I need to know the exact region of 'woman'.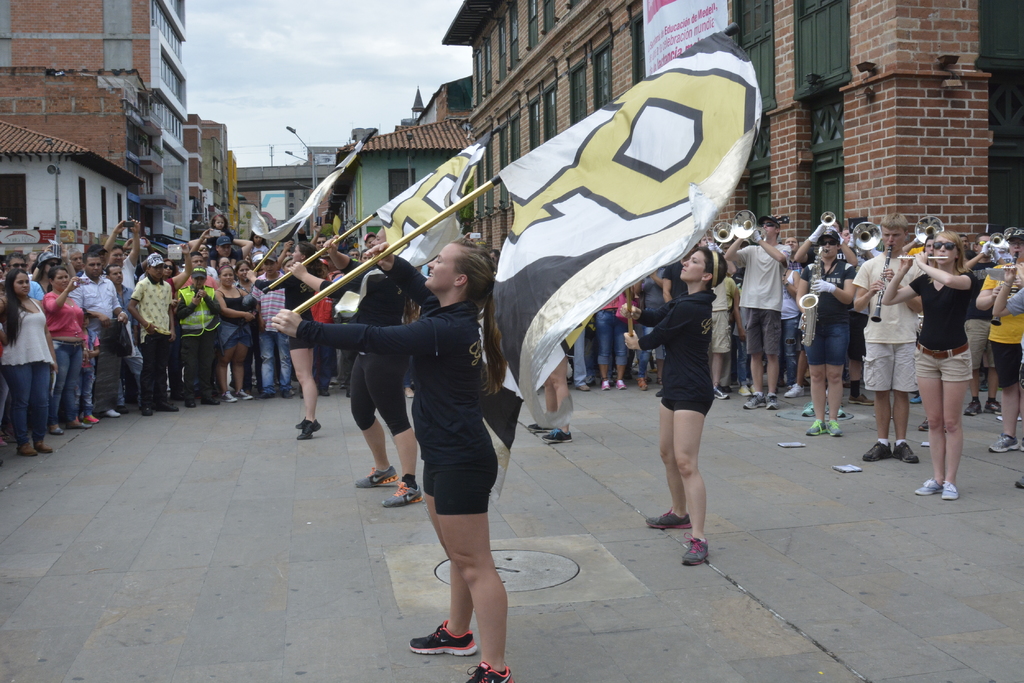
Region: bbox=[211, 266, 261, 405].
